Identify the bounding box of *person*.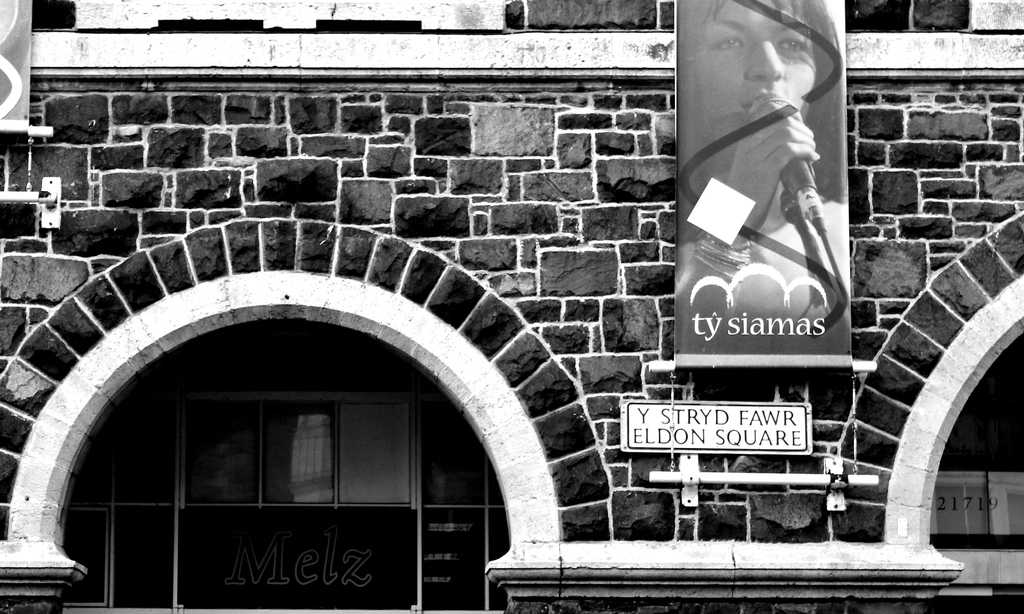
bbox=(676, 0, 851, 334).
